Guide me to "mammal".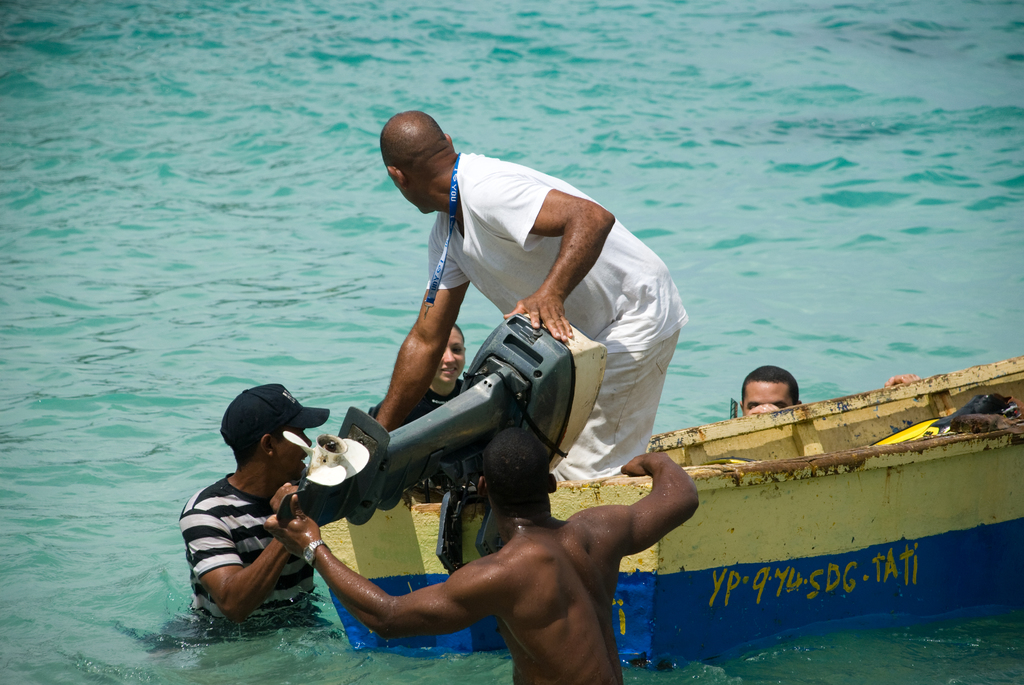
Guidance: bbox=(260, 429, 698, 684).
